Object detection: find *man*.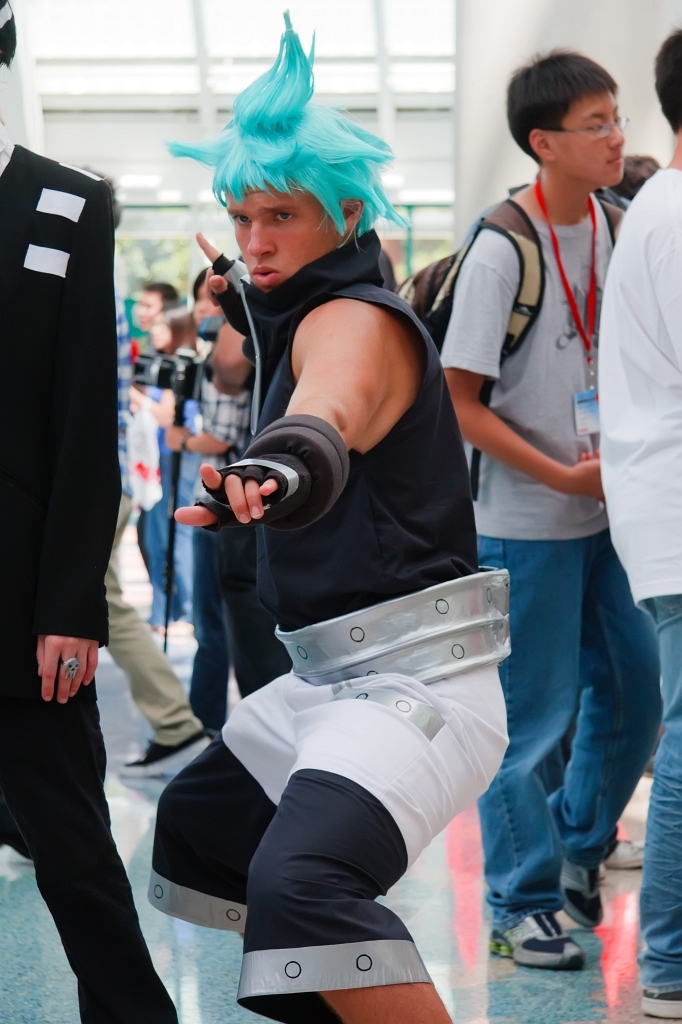
bbox(433, 40, 637, 970).
